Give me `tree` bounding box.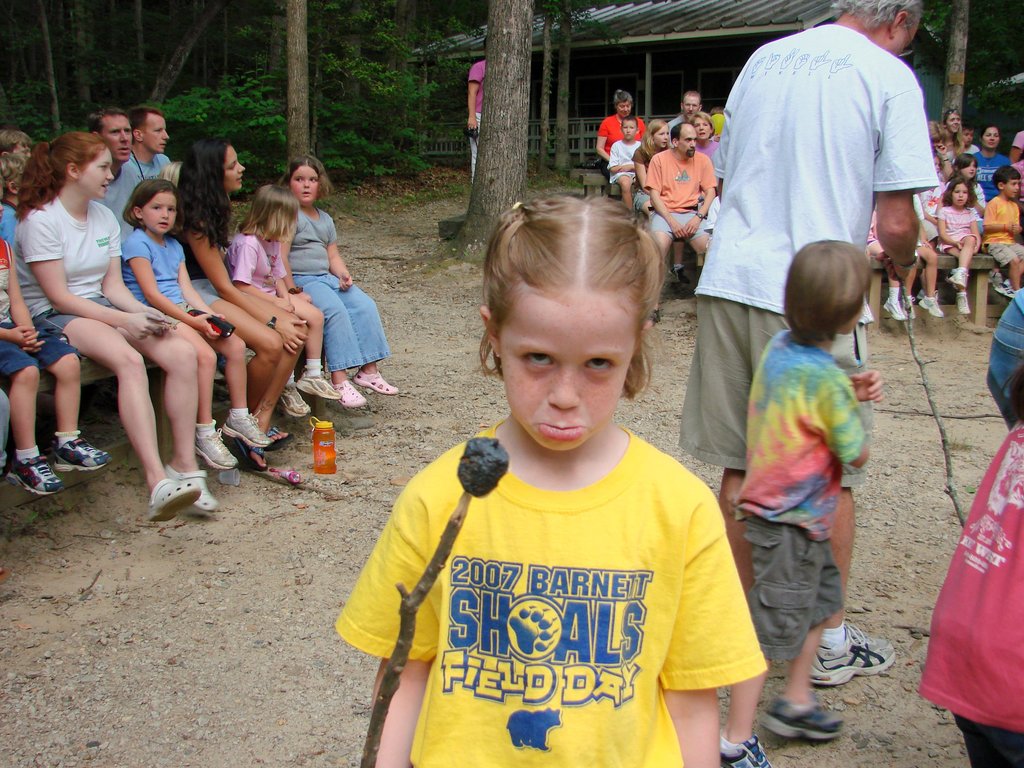
[535, 3, 554, 175].
